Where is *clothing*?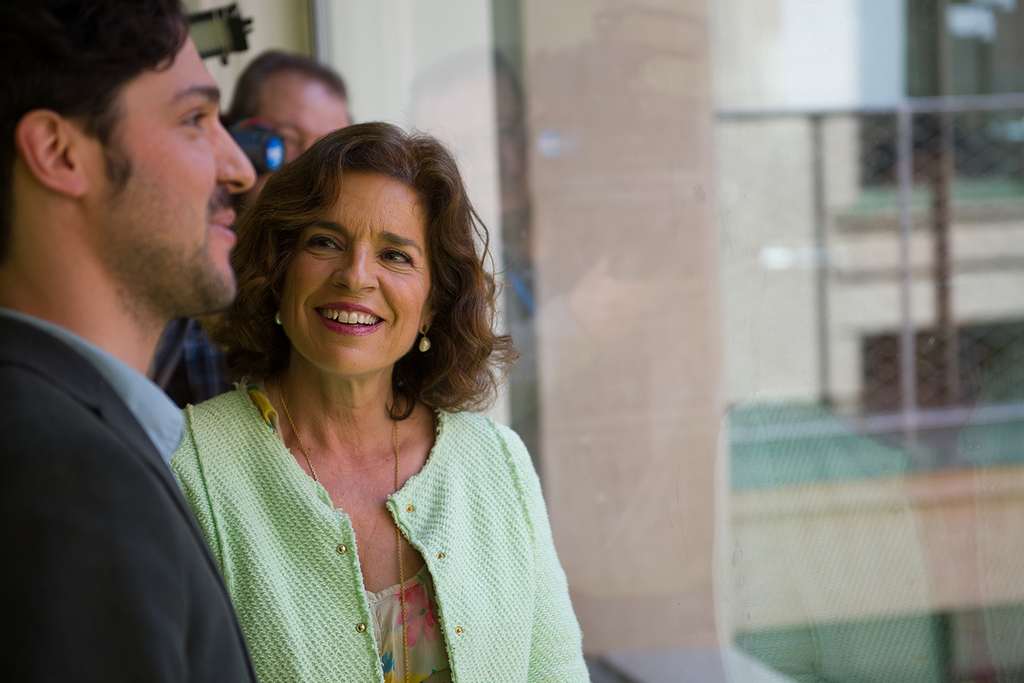
[left=0, top=307, right=256, bottom=682].
